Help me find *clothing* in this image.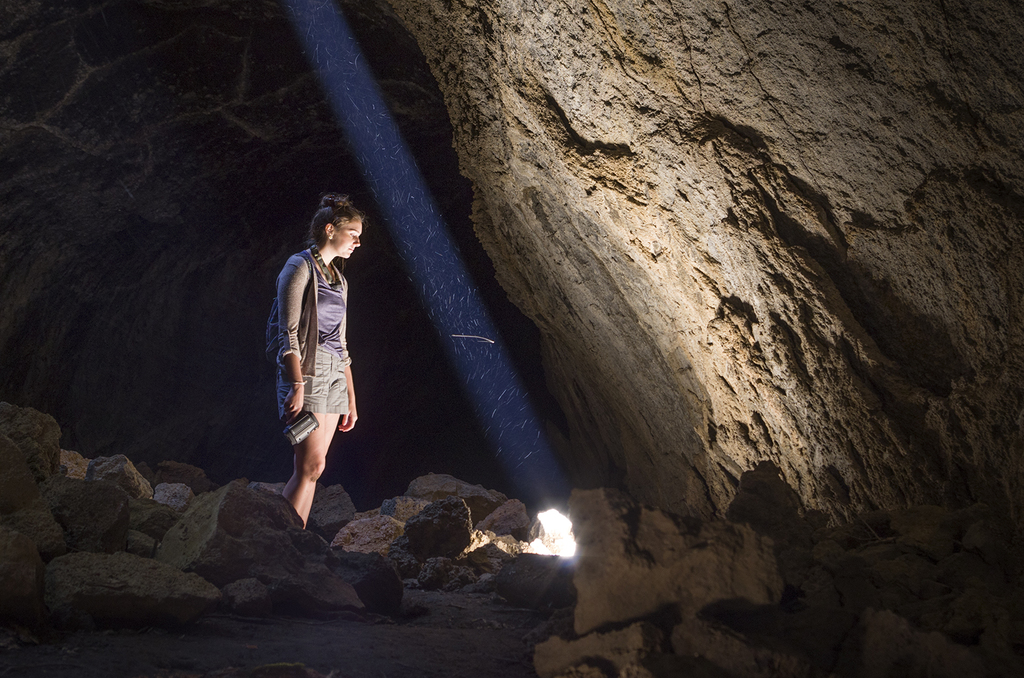
Found it: Rect(257, 242, 353, 462).
